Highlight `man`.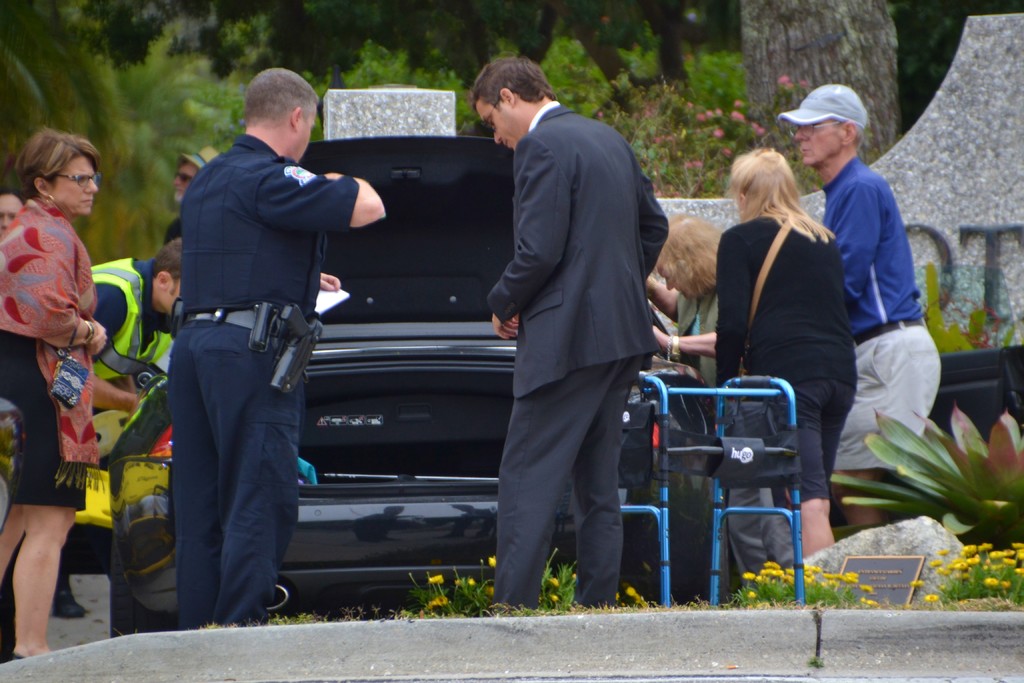
Highlighted region: 166:67:395:629.
